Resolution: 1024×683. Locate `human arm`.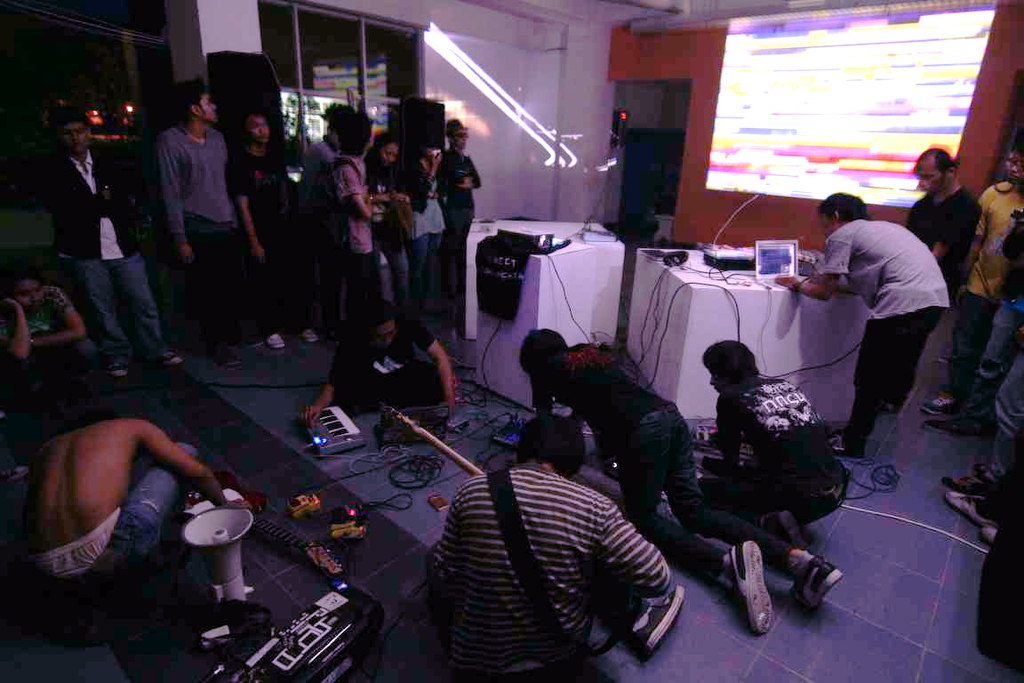
Rect(158, 130, 198, 262).
